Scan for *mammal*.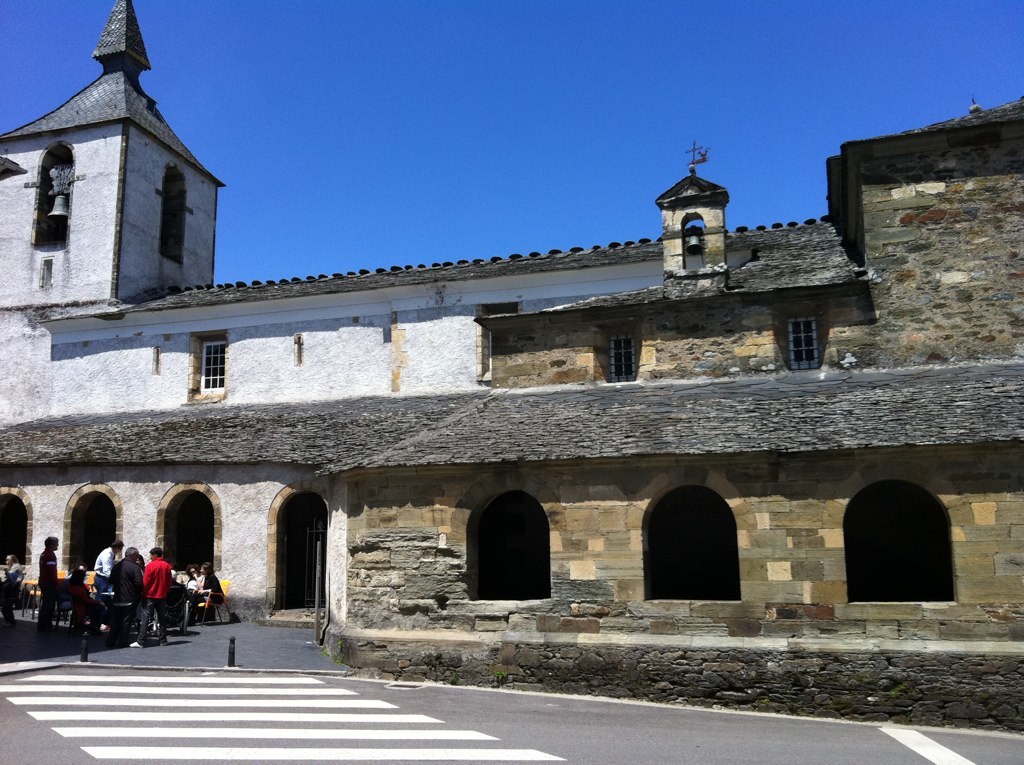
Scan result: BBox(197, 567, 221, 601).
